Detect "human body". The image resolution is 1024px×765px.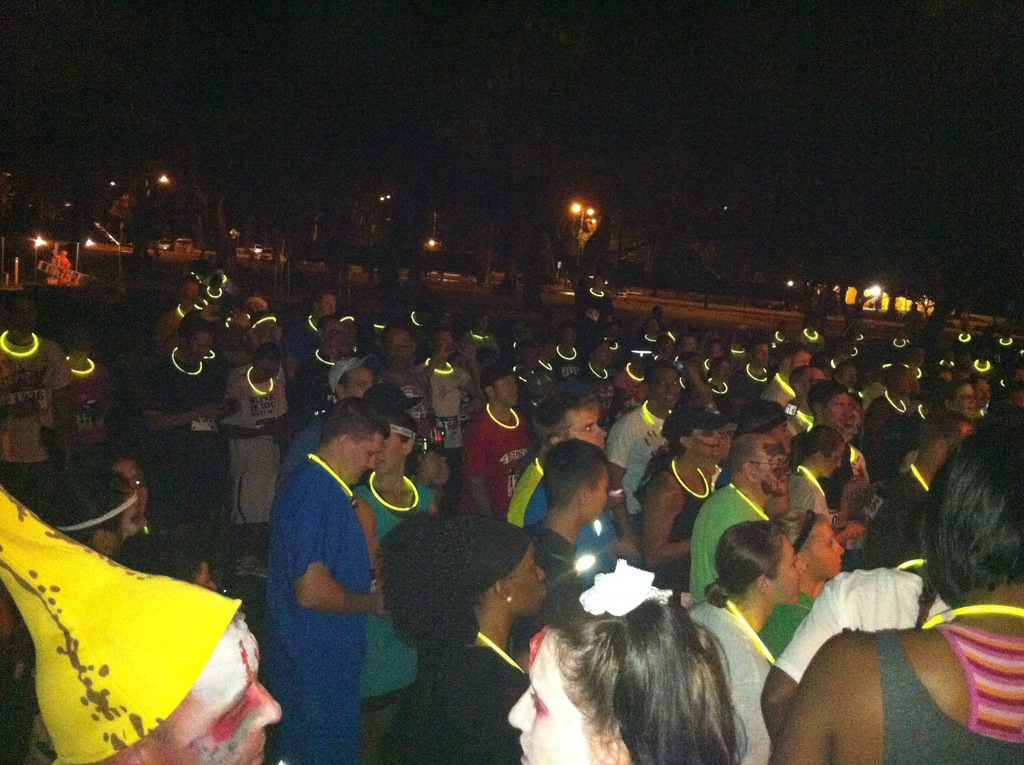
Rect(697, 334, 722, 371).
